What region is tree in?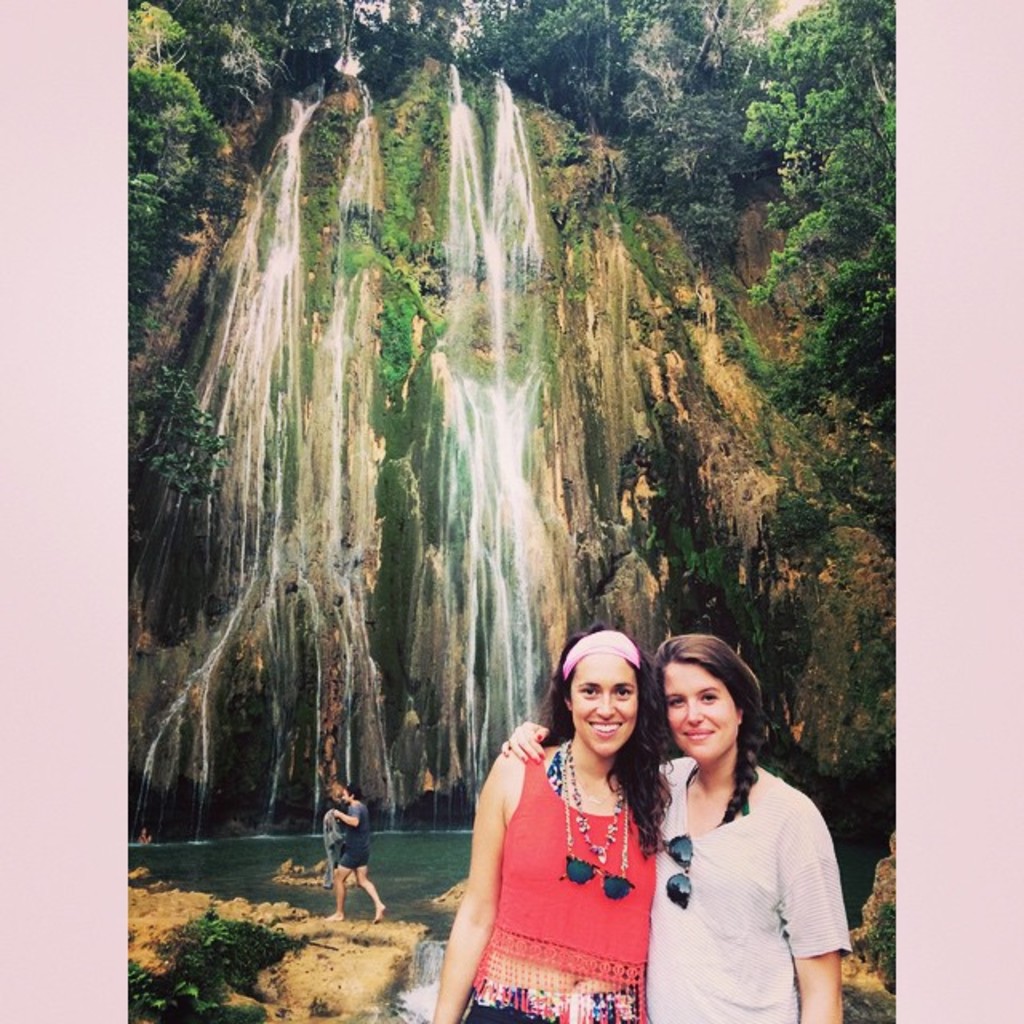
741, 0, 898, 445.
